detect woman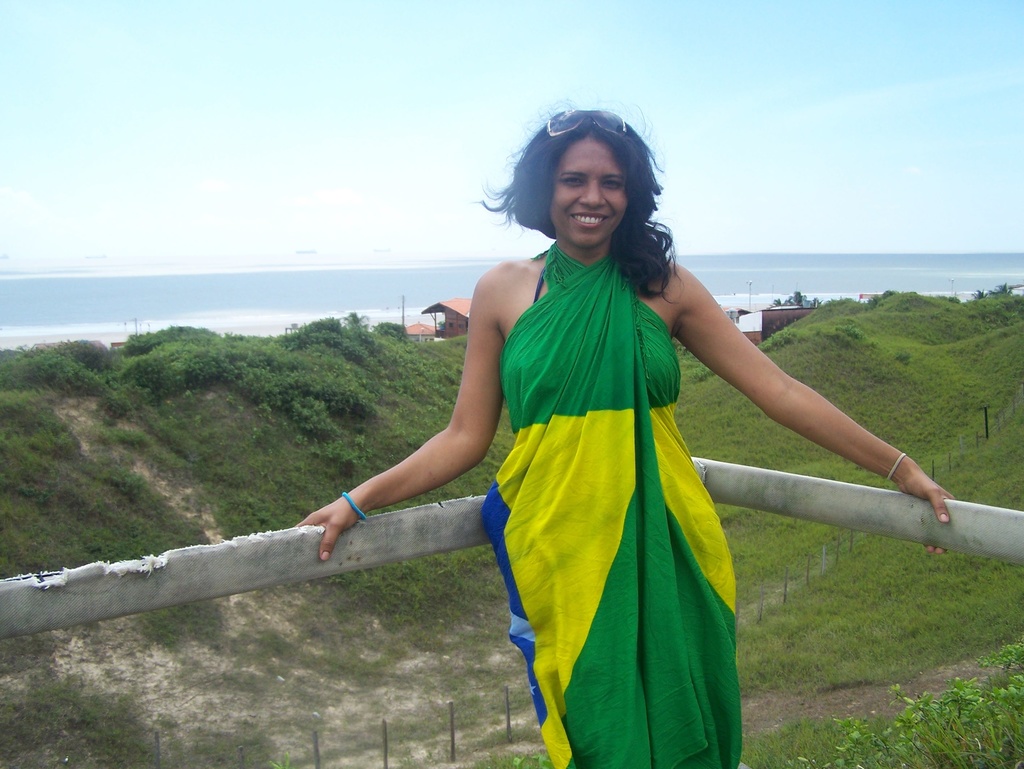
BBox(251, 132, 919, 745)
